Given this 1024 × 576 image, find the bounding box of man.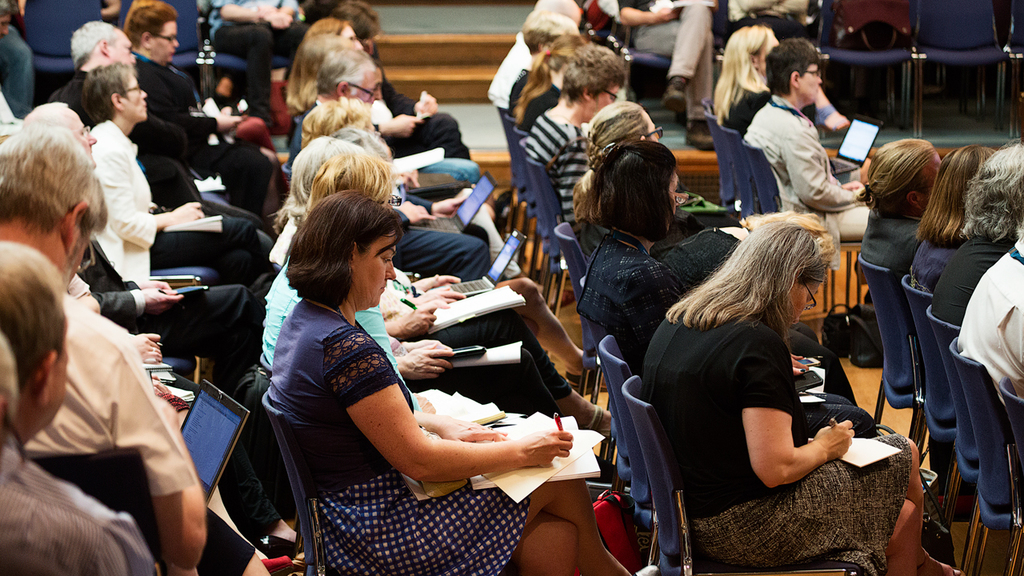
(0, 239, 154, 568).
